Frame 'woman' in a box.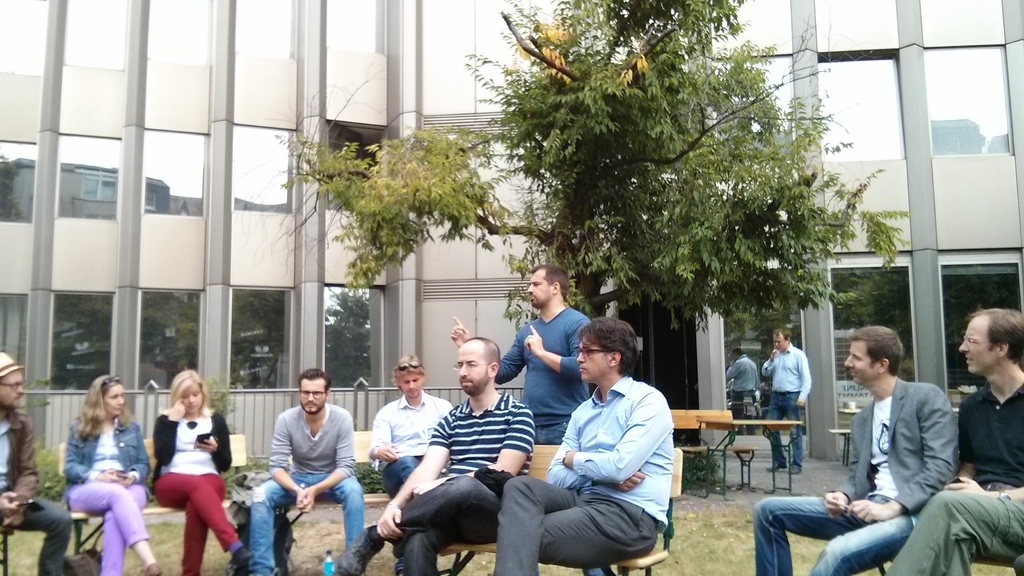
locate(127, 377, 227, 564).
